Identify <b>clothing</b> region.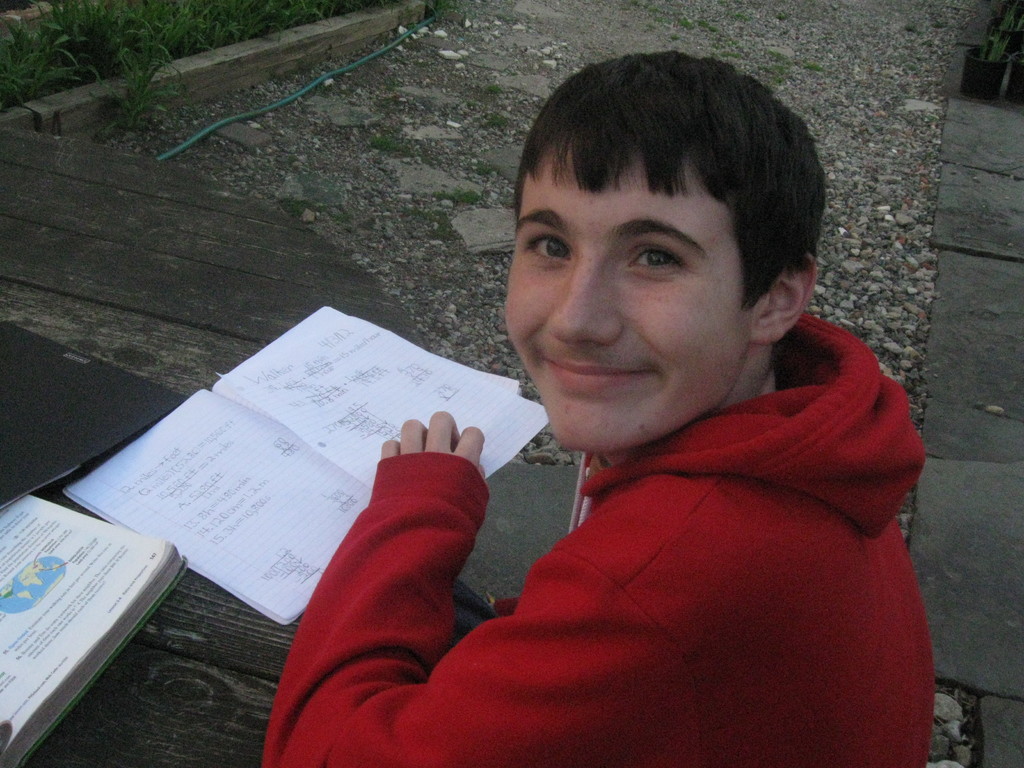
Region: <box>353,326,966,767</box>.
